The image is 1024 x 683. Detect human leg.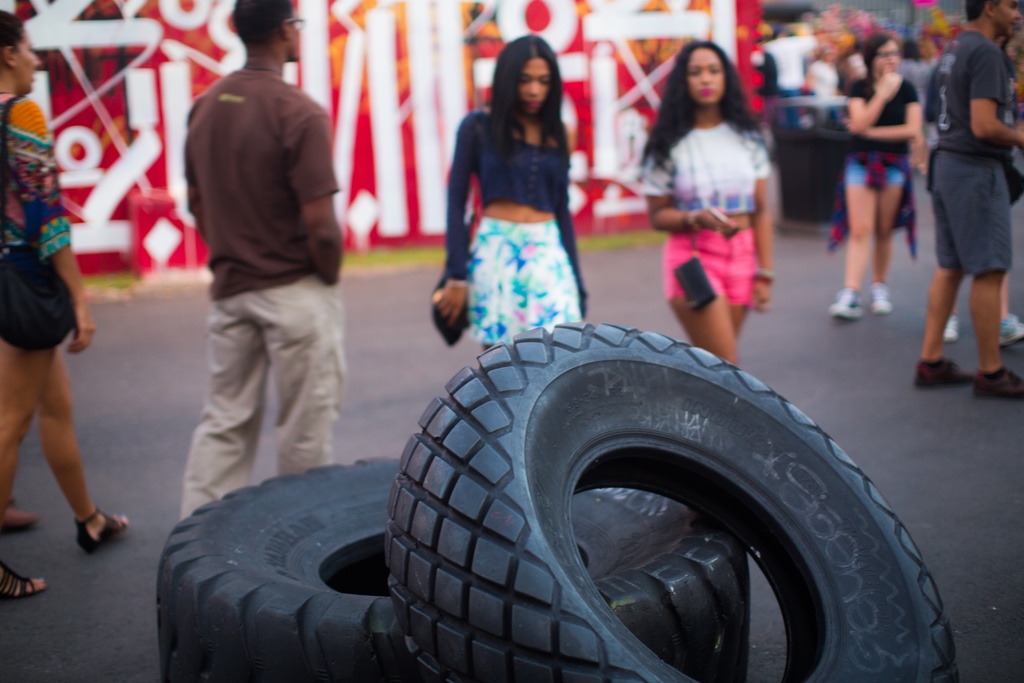
Detection: (177,283,264,522).
